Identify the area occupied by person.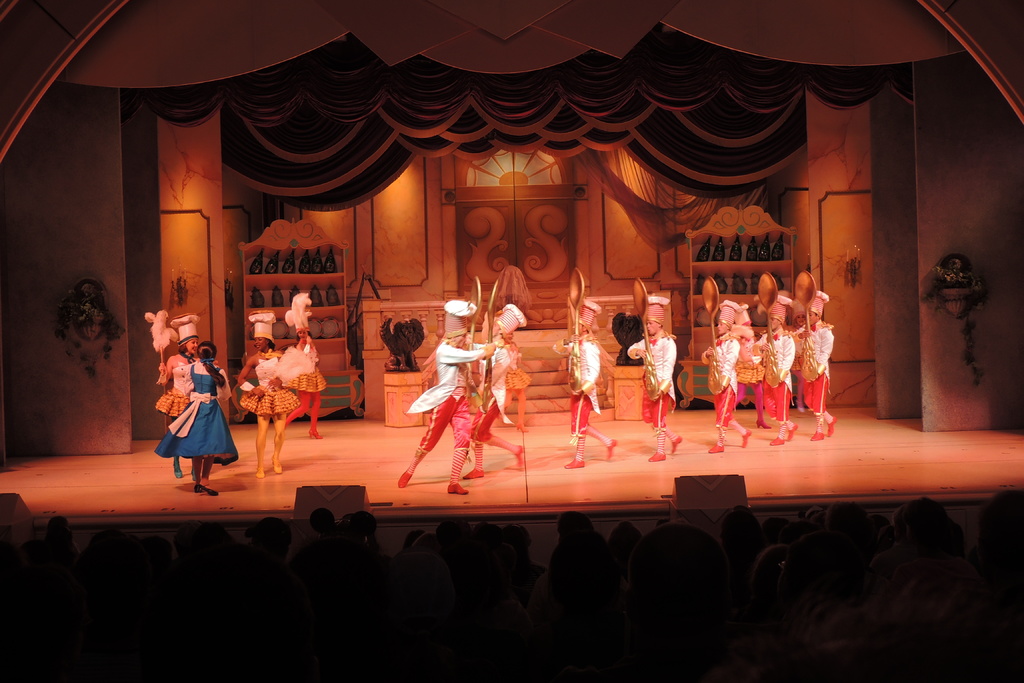
Area: Rect(236, 306, 301, 477).
